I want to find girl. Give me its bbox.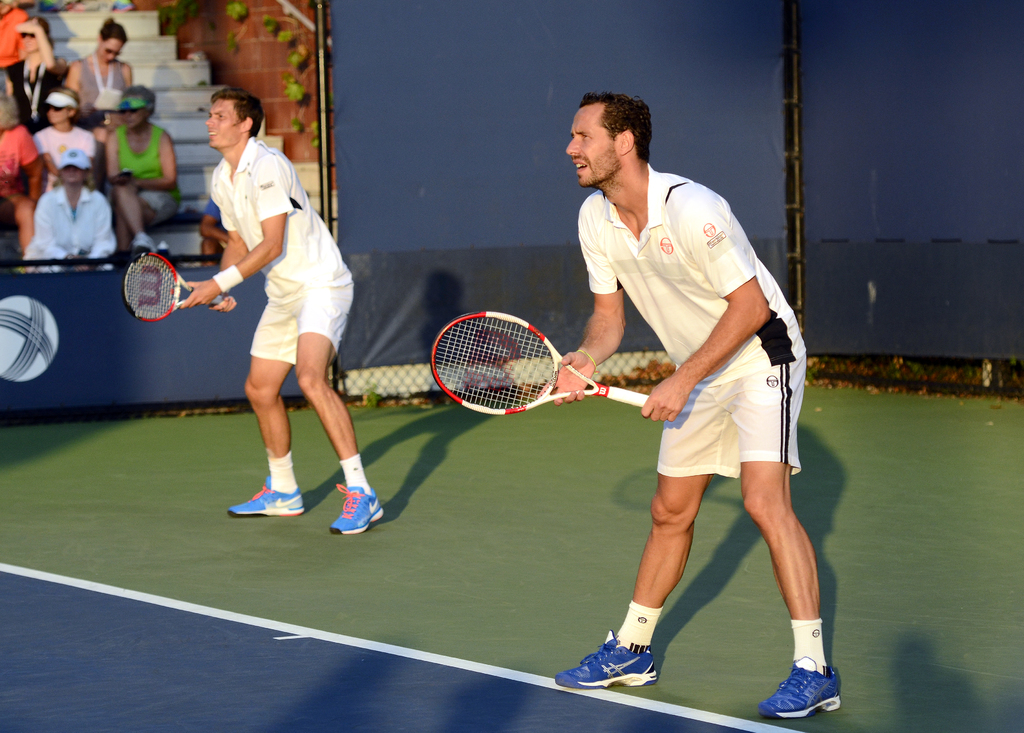
detection(69, 19, 141, 117).
